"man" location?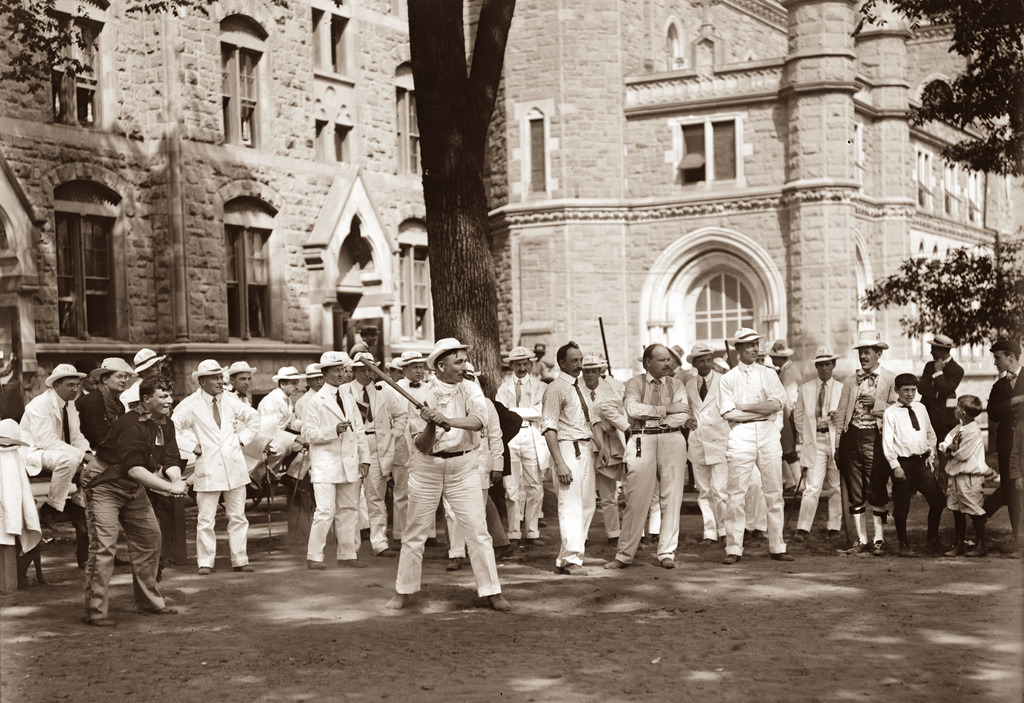
(left=919, top=333, right=968, bottom=493)
